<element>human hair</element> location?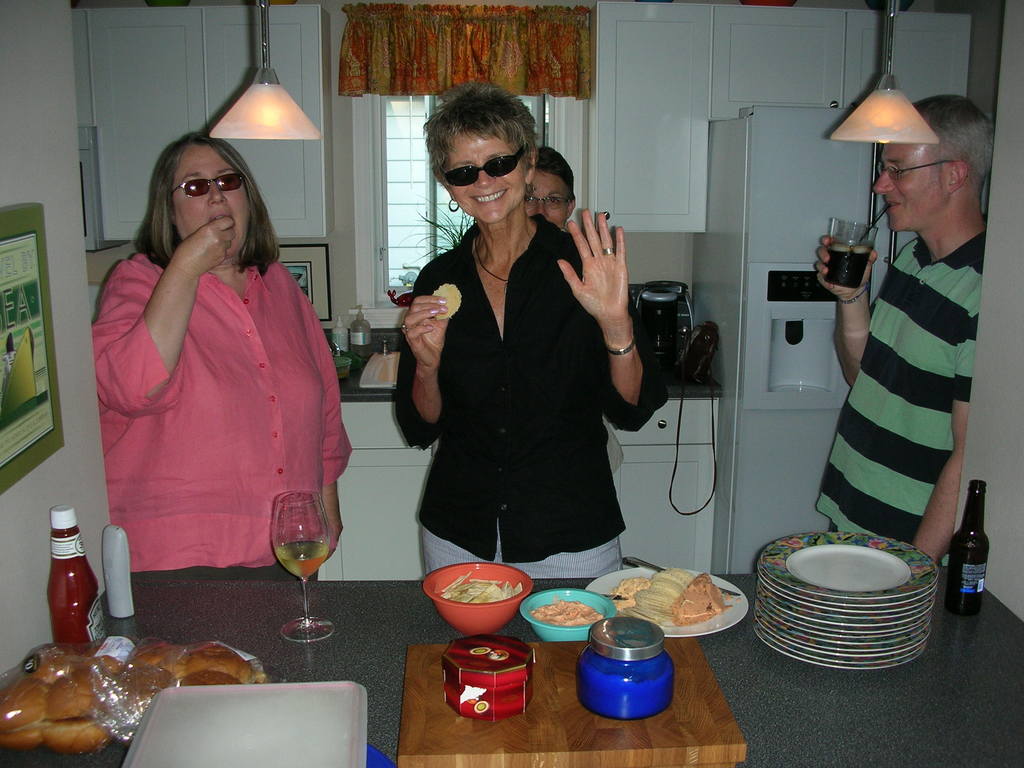
region(910, 92, 993, 184)
